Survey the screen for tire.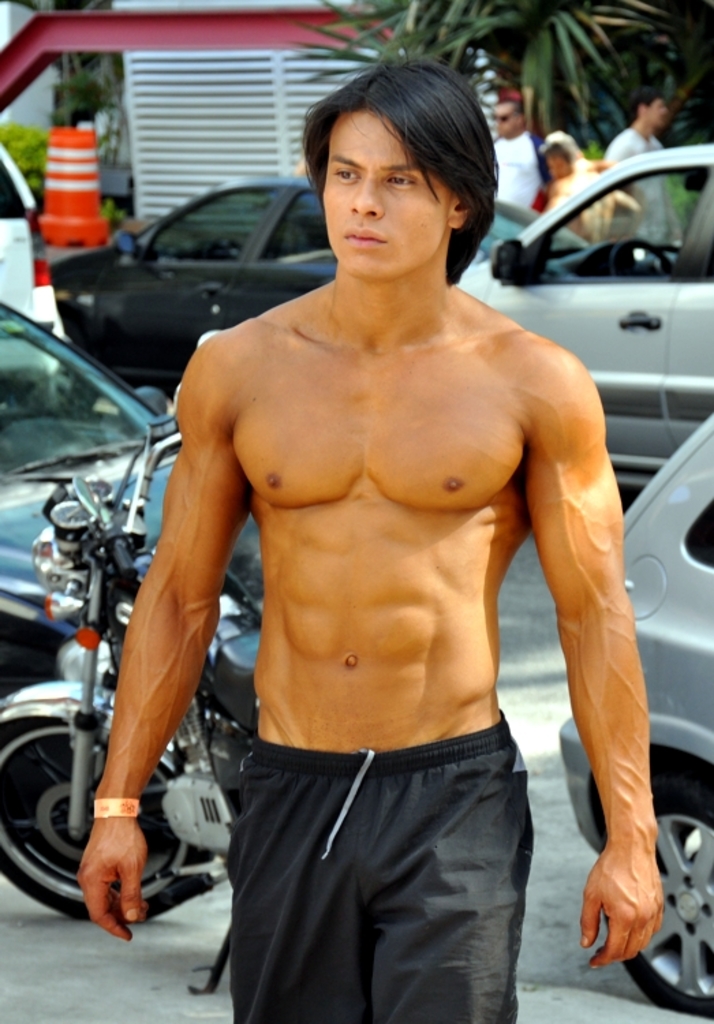
Survey found: <box>11,699,143,927</box>.
